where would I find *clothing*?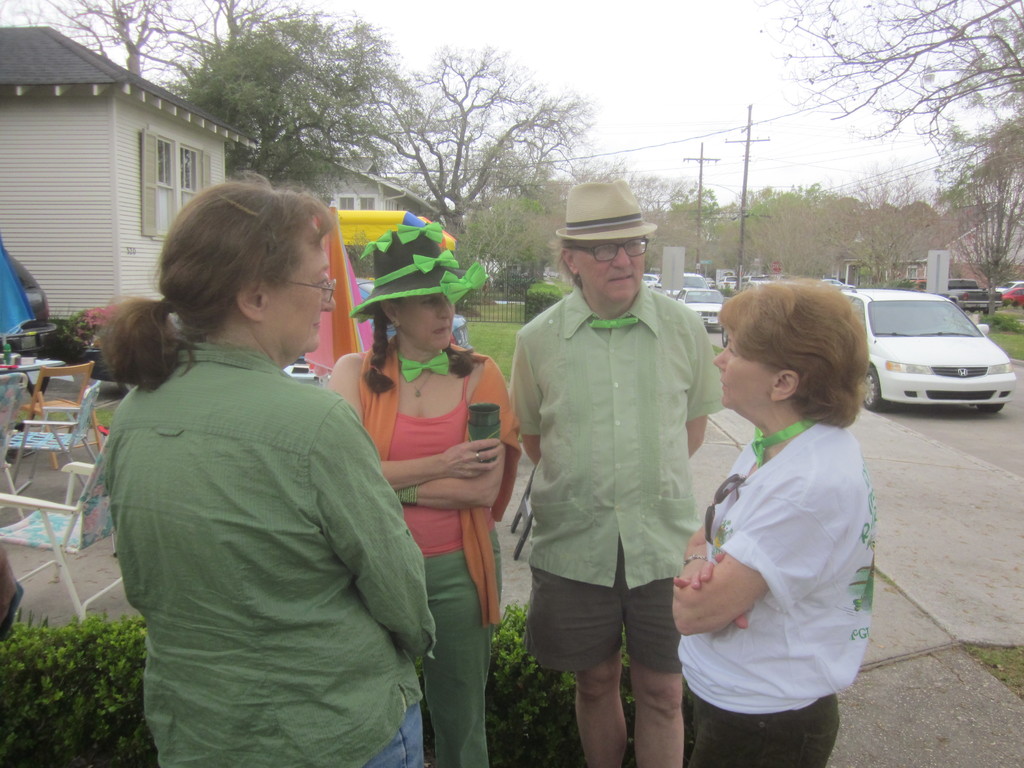
At <box>504,280,719,664</box>.
